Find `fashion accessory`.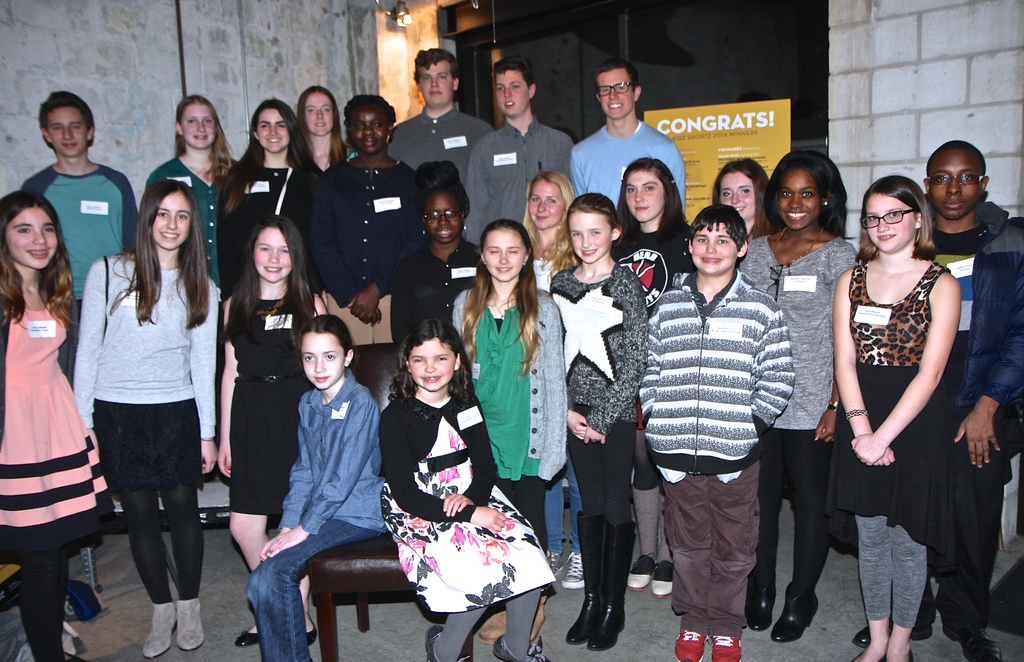
673 630 707 661.
